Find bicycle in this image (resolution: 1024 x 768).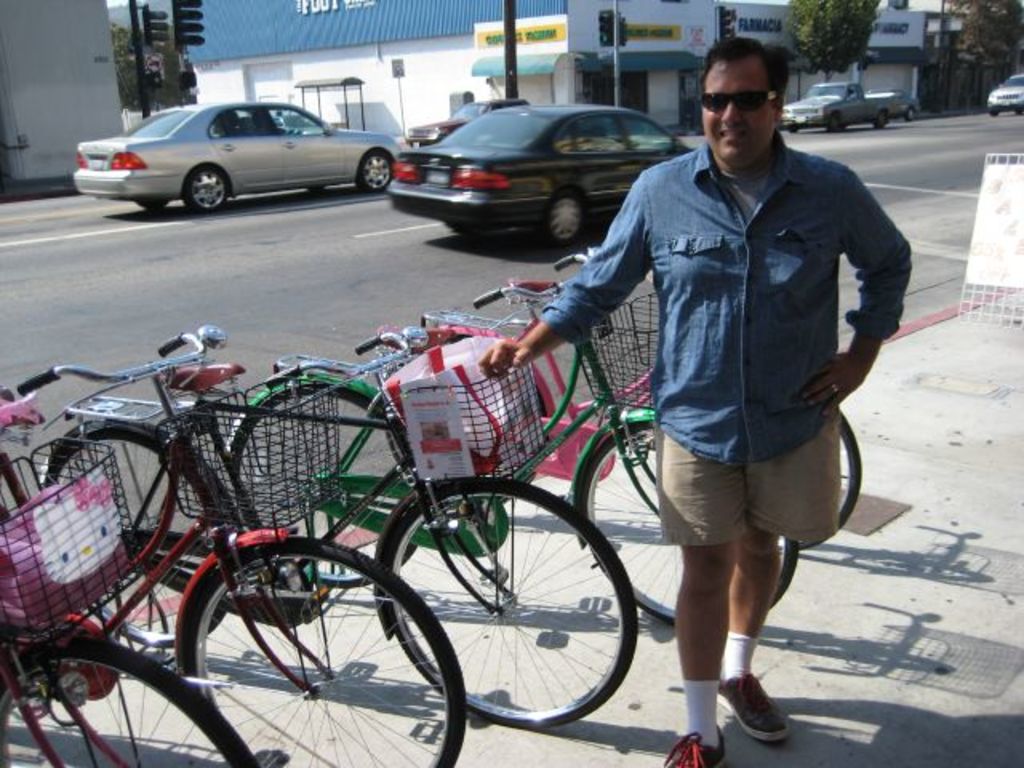
(352, 251, 886, 558).
